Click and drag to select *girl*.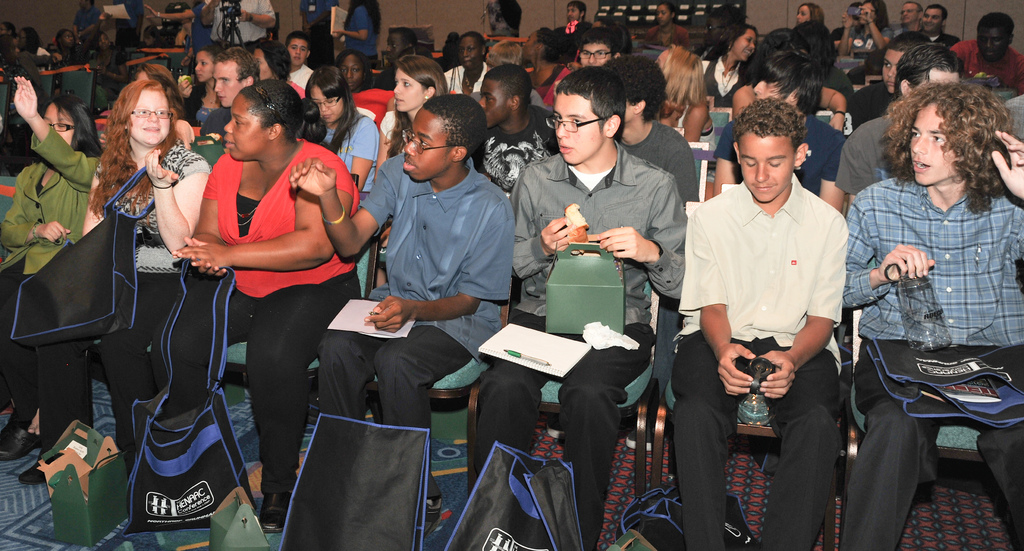
Selection: <bbox>843, 81, 1023, 550</bbox>.
